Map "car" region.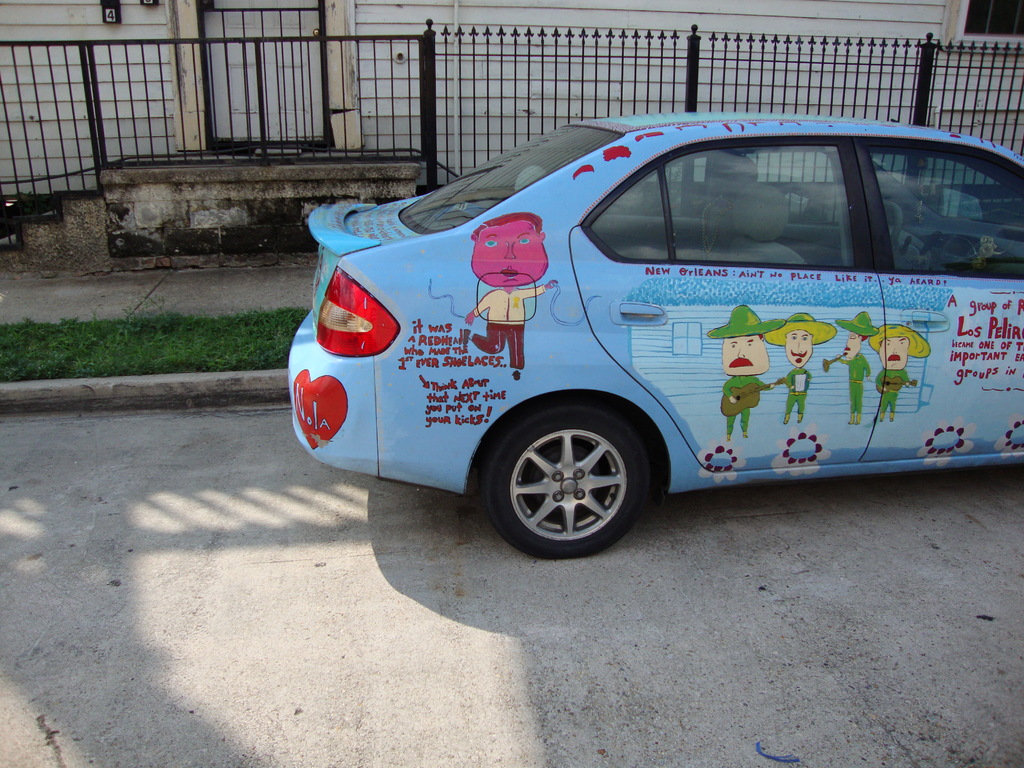
Mapped to (285,111,1023,567).
